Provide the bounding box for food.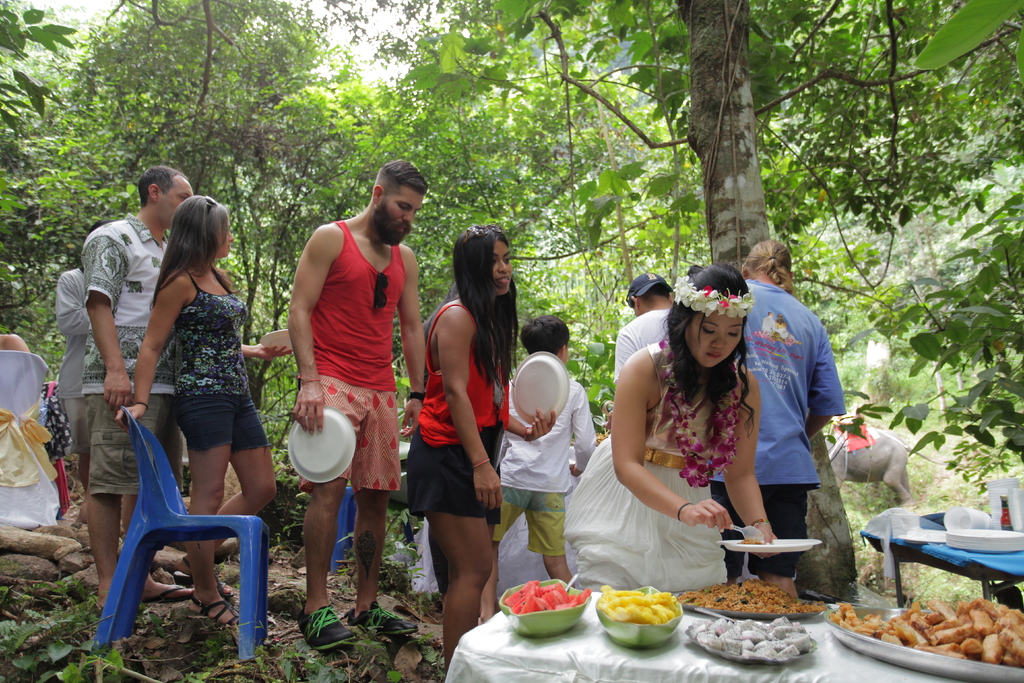
602/595/693/652.
